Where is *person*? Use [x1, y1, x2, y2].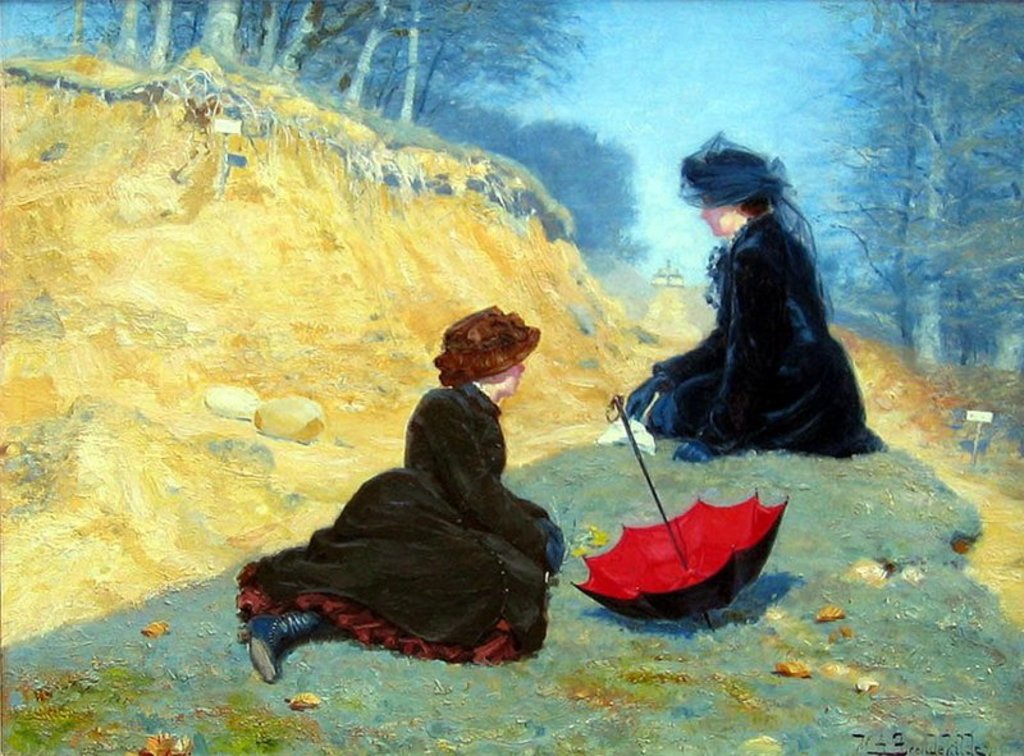
[224, 304, 562, 681].
